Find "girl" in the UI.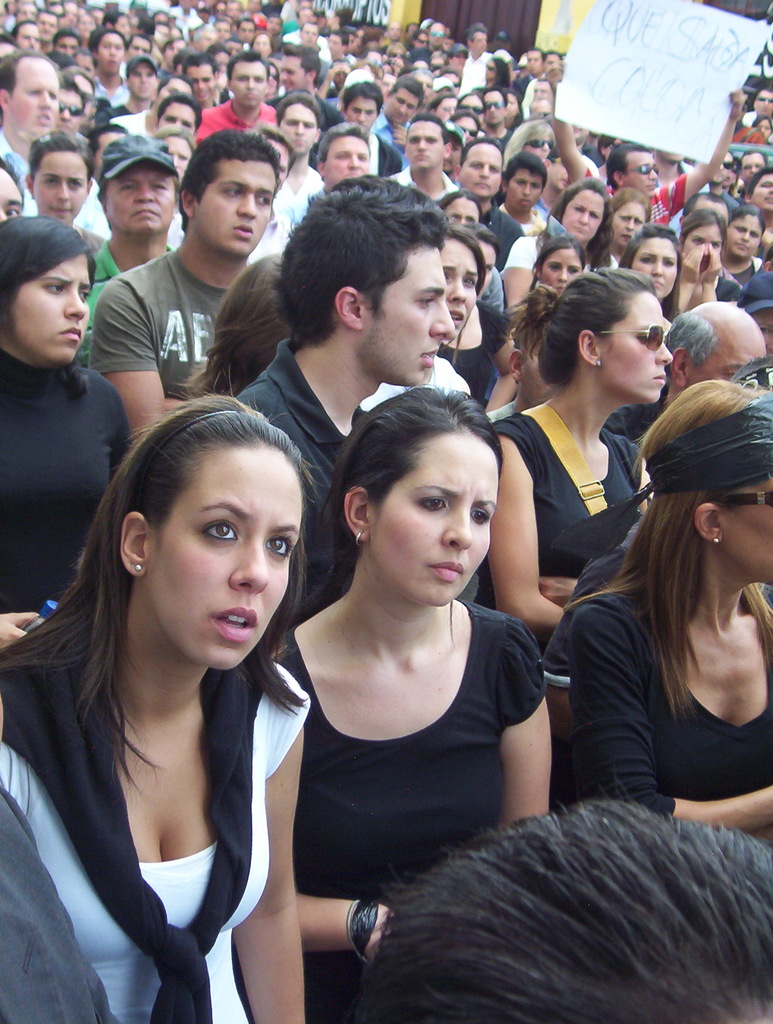
UI element at bbox=(437, 221, 520, 407).
